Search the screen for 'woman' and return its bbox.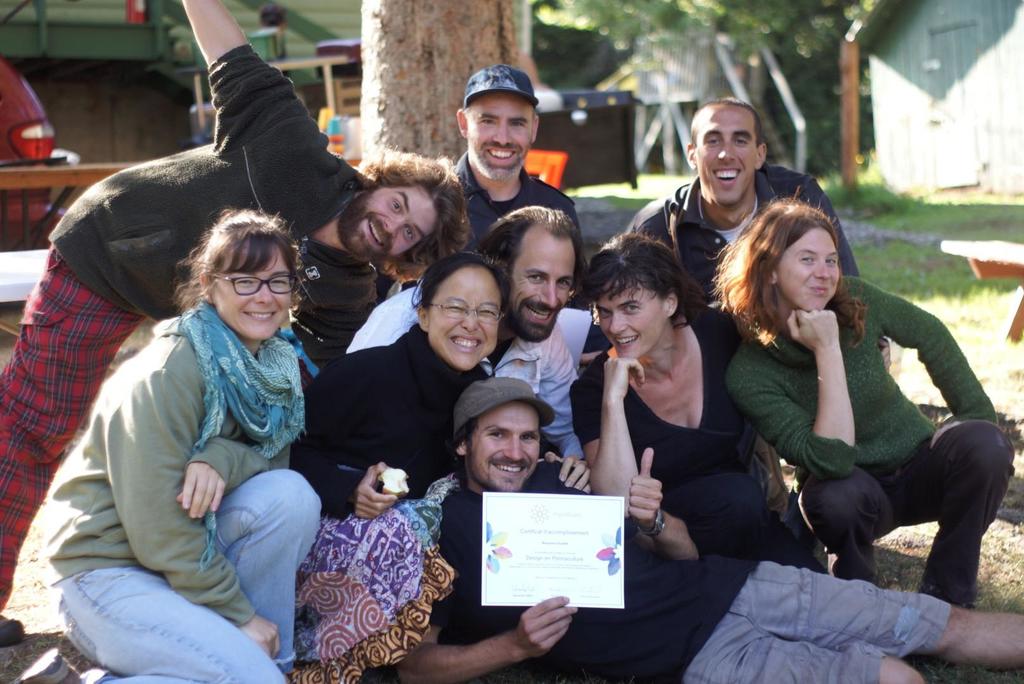
Found: l=289, t=253, r=515, b=683.
